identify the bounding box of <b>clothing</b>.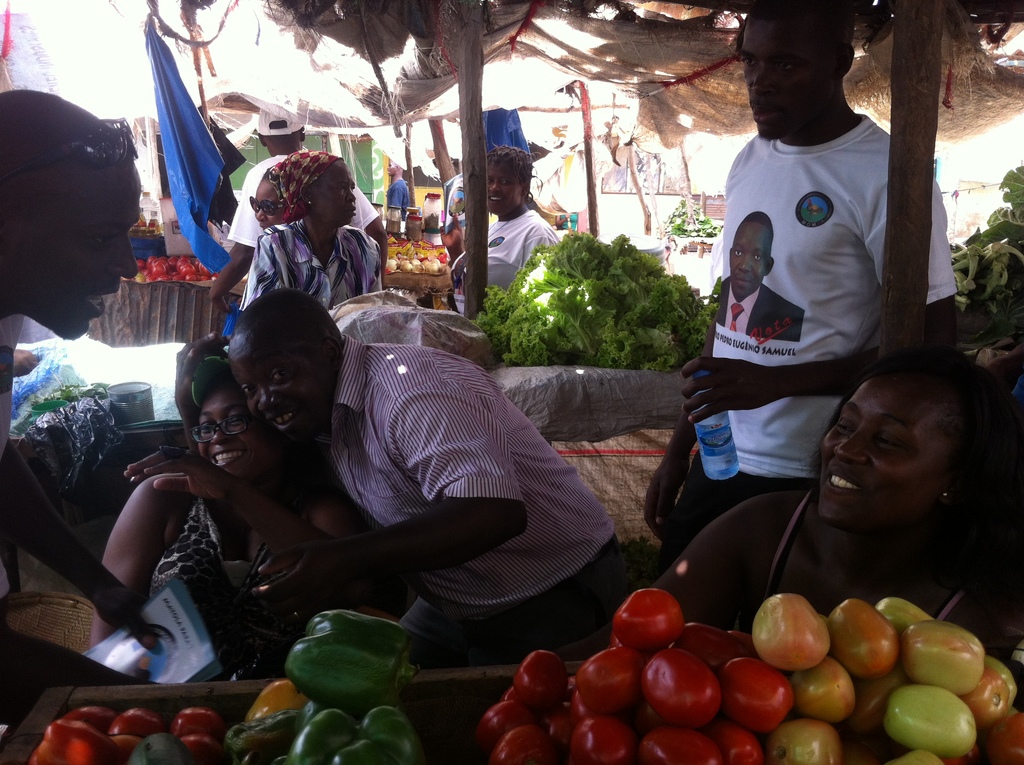
{"x1": 456, "y1": 206, "x2": 550, "y2": 293}.
